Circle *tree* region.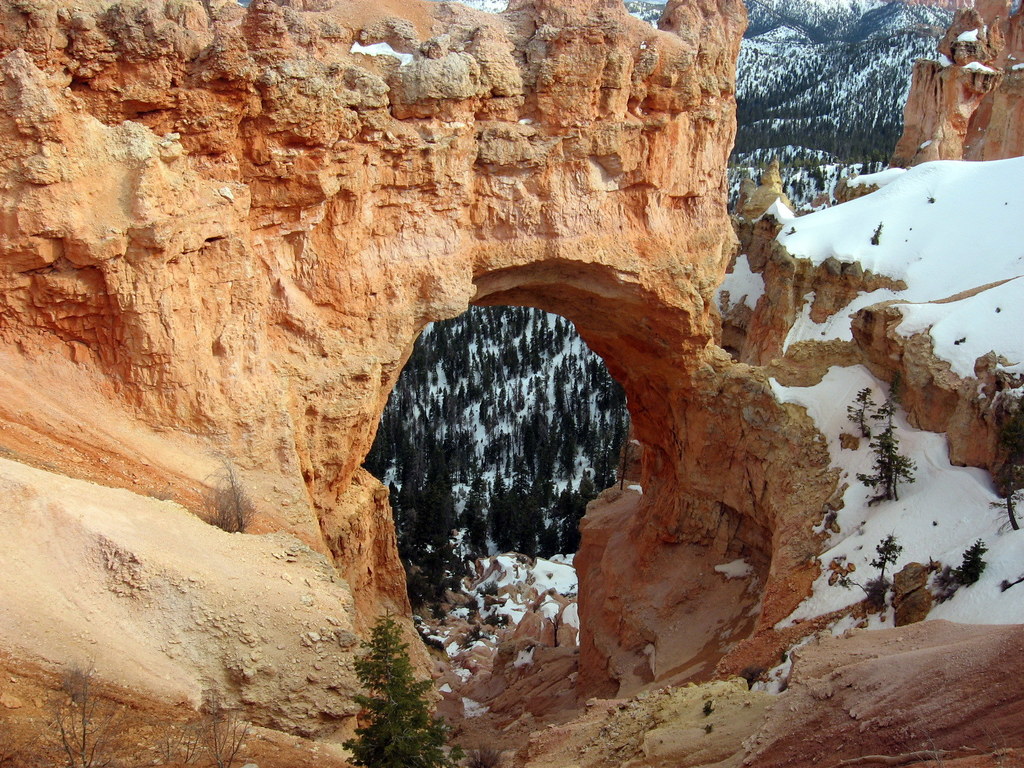
Region: [867,532,902,591].
